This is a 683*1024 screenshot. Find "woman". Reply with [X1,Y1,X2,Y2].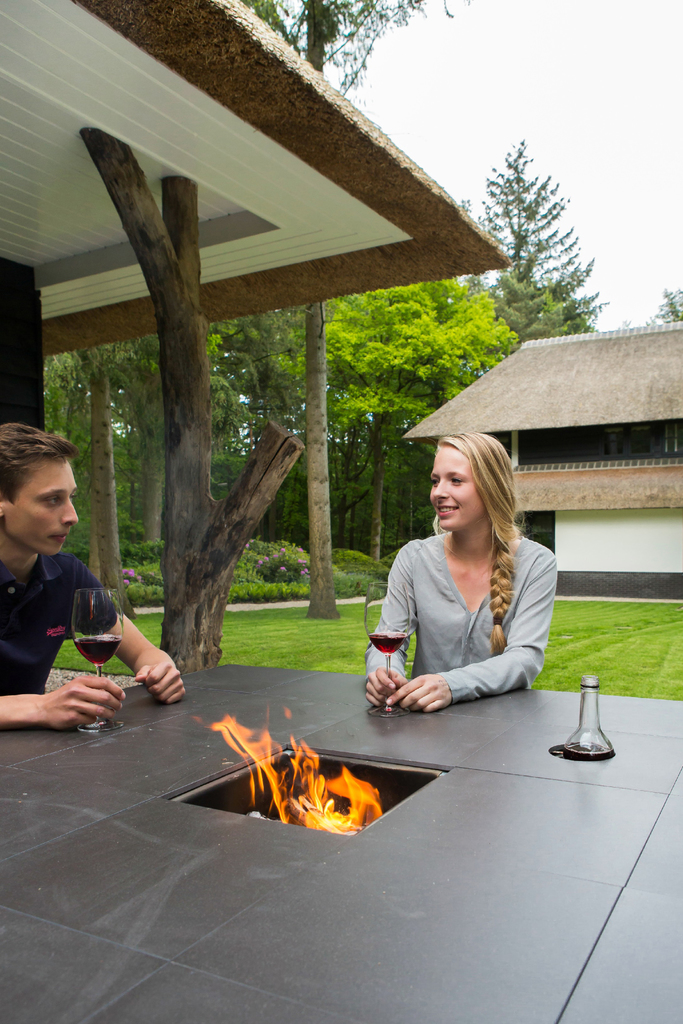
[369,429,567,747].
